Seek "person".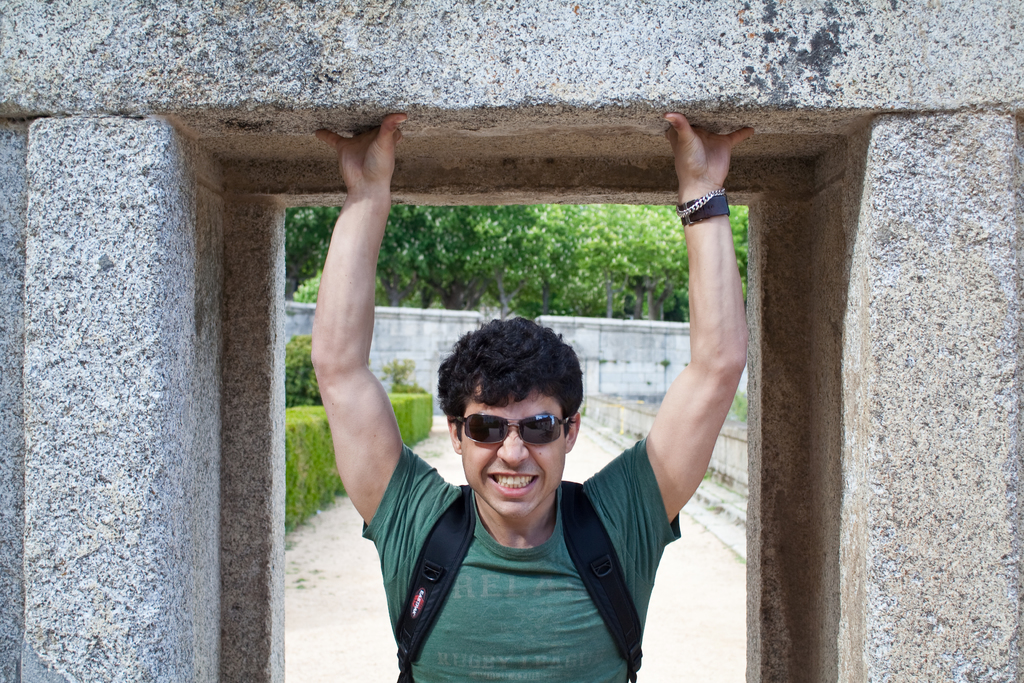
[x1=309, y1=110, x2=753, y2=682].
